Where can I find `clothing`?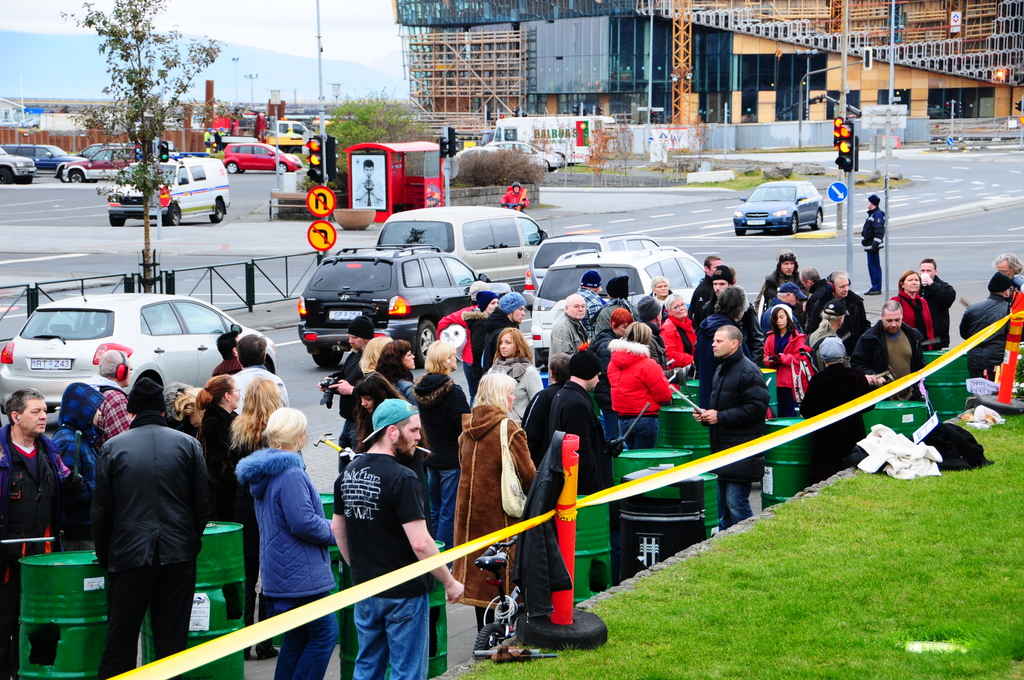
You can find it at BBox(822, 292, 847, 318).
